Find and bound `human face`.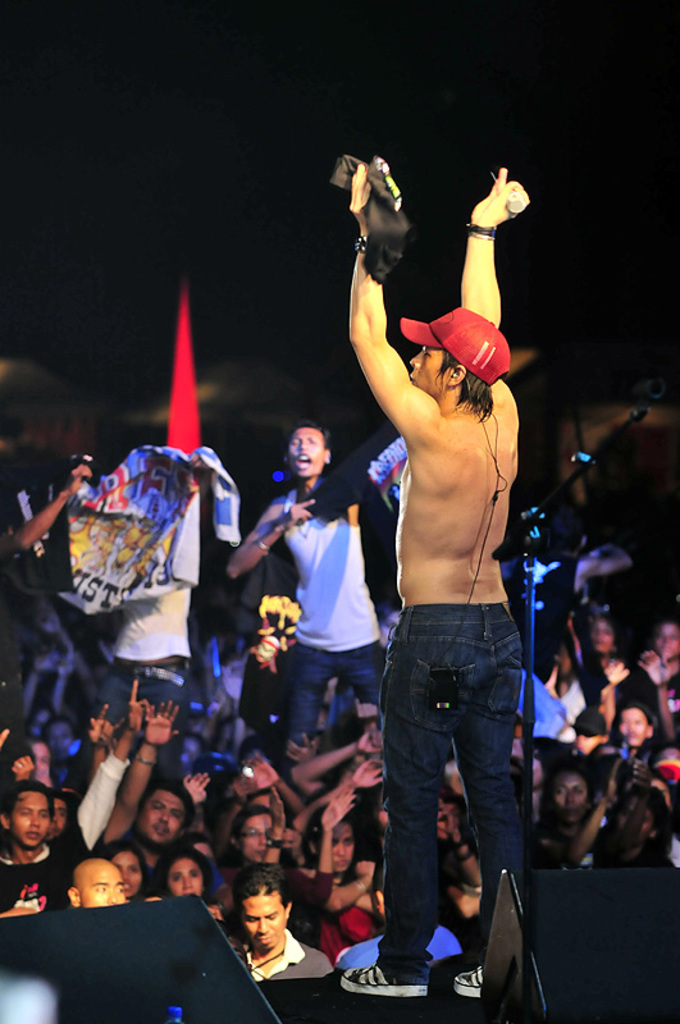
Bound: 319, 823, 355, 874.
